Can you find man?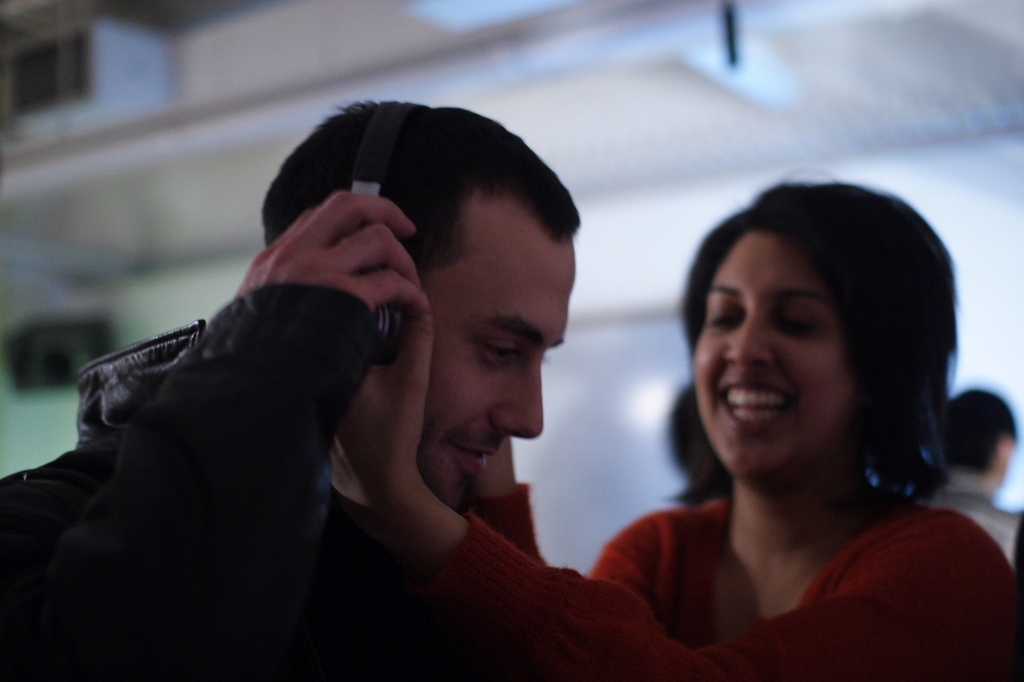
Yes, bounding box: pyautogui.locateOnScreen(63, 100, 726, 640).
